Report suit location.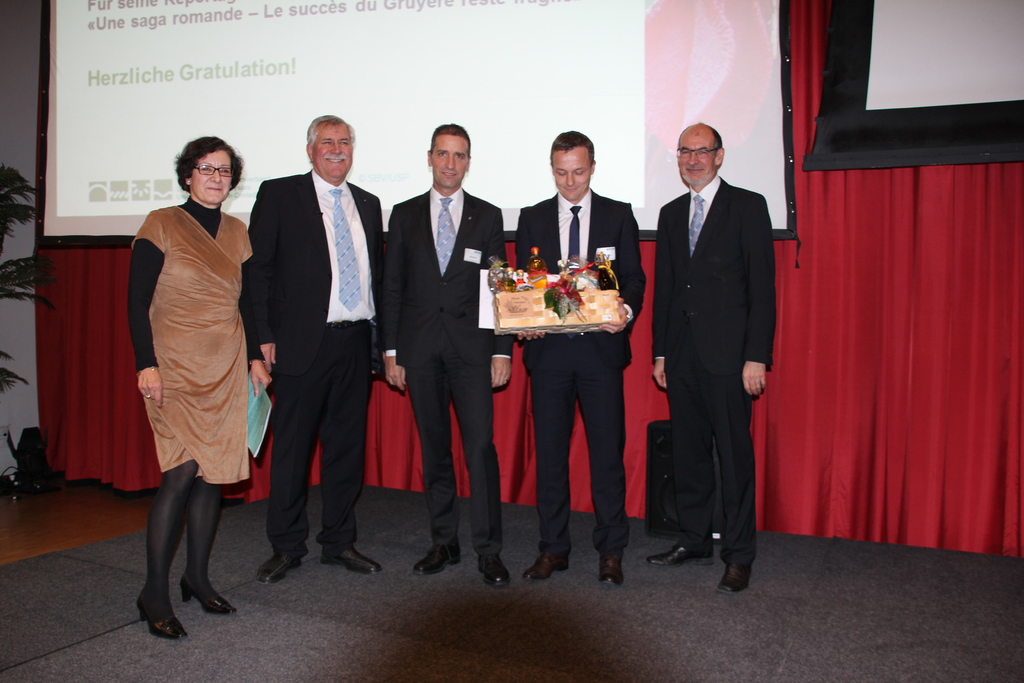
Report: [513, 184, 645, 558].
